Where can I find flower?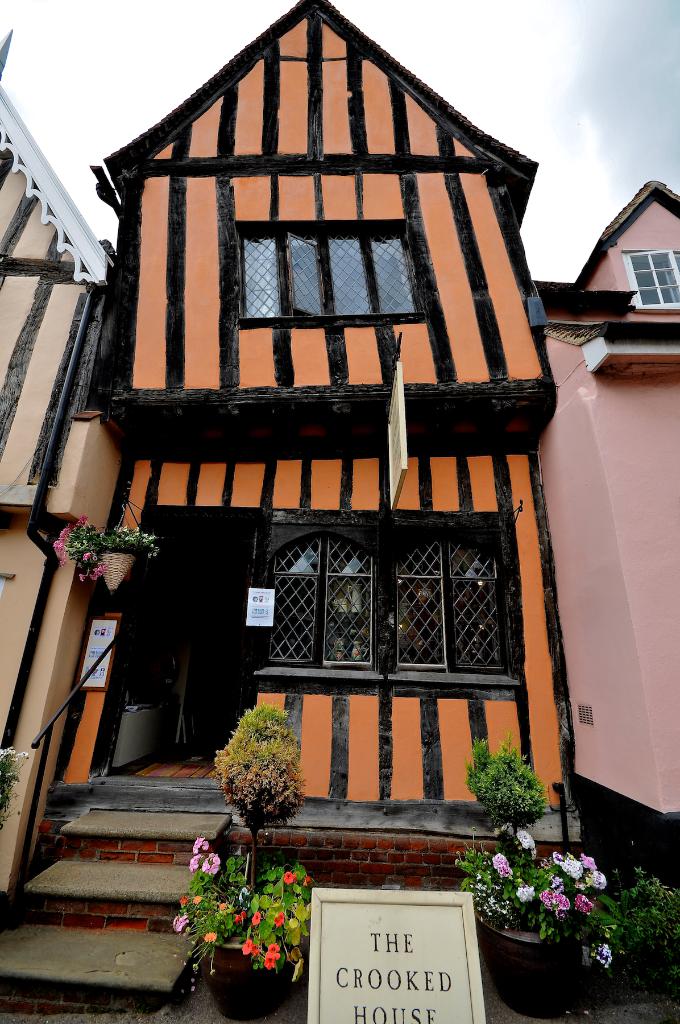
You can find it at bbox=(202, 934, 216, 944).
